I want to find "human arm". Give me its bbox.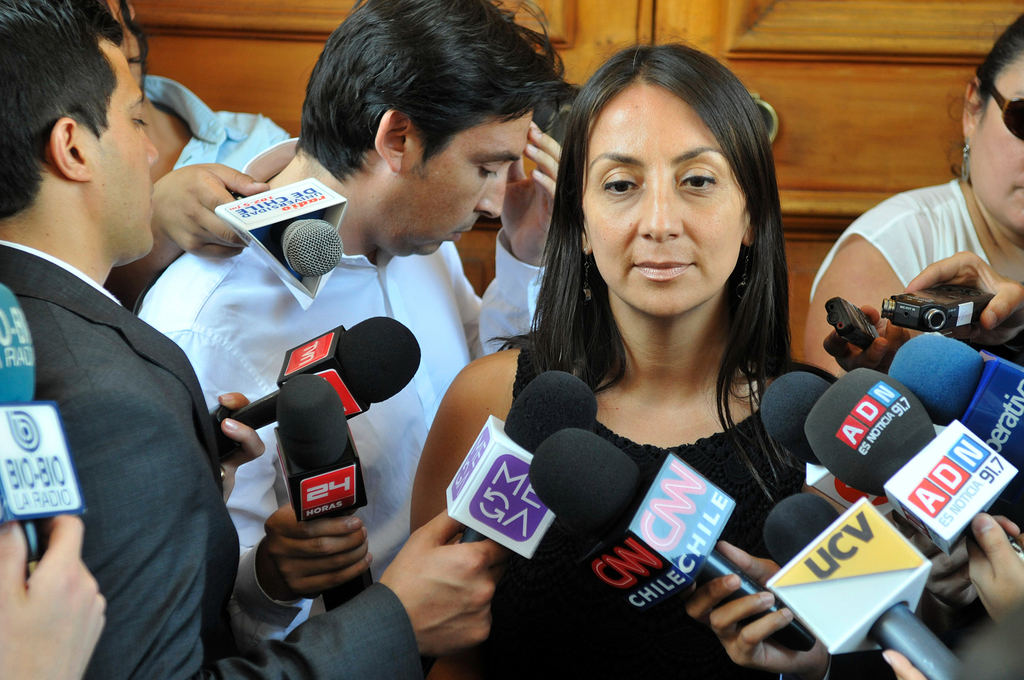
bbox=[0, 512, 108, 679].
